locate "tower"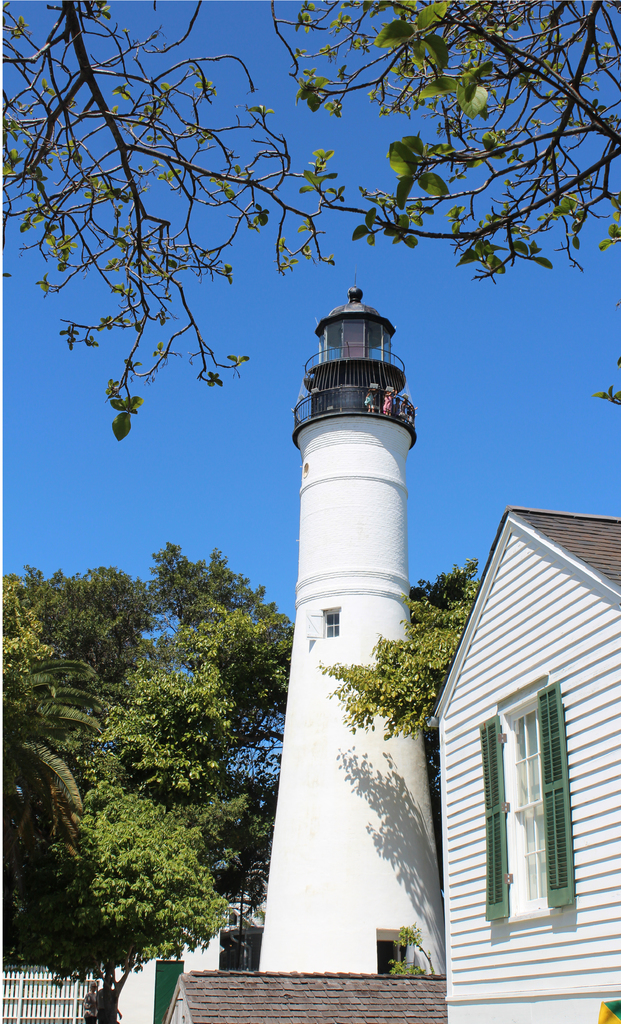
box=[254, 273, 445, 978]
